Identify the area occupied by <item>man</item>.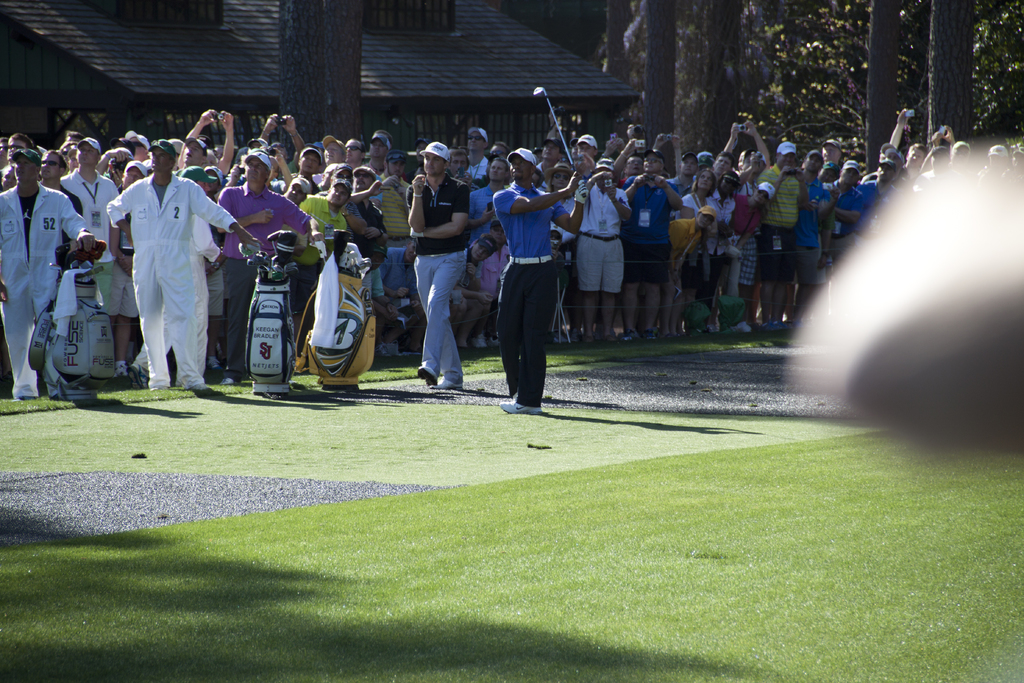
Area: 470,158,515,236.
